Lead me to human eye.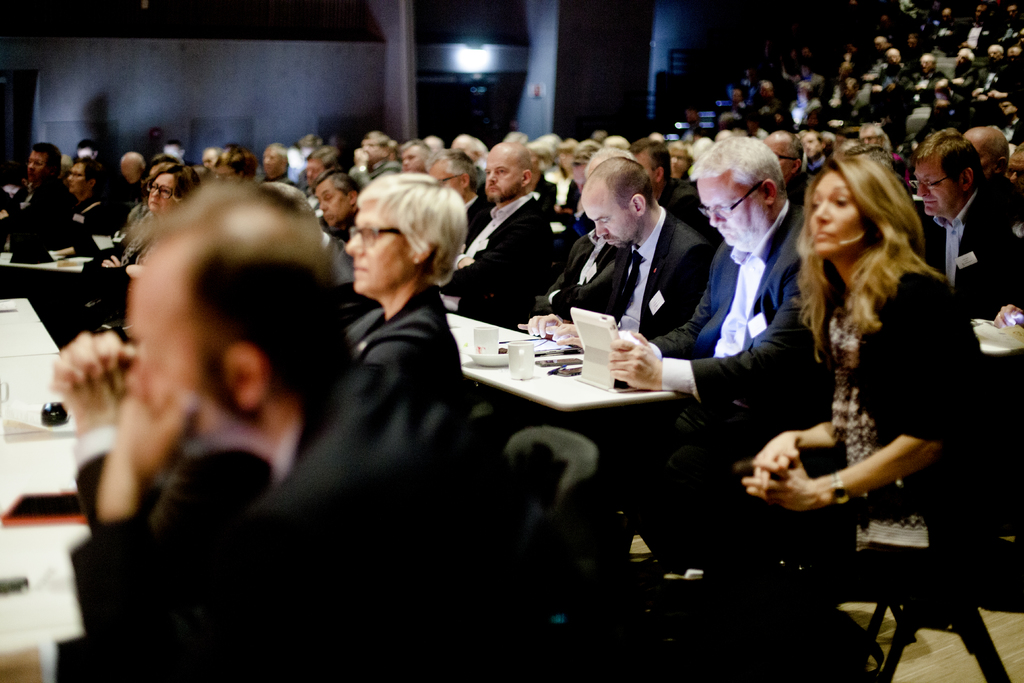
Lead to {"x1": 152, "y1": 184, "x2": 156, "y2": 192}.
